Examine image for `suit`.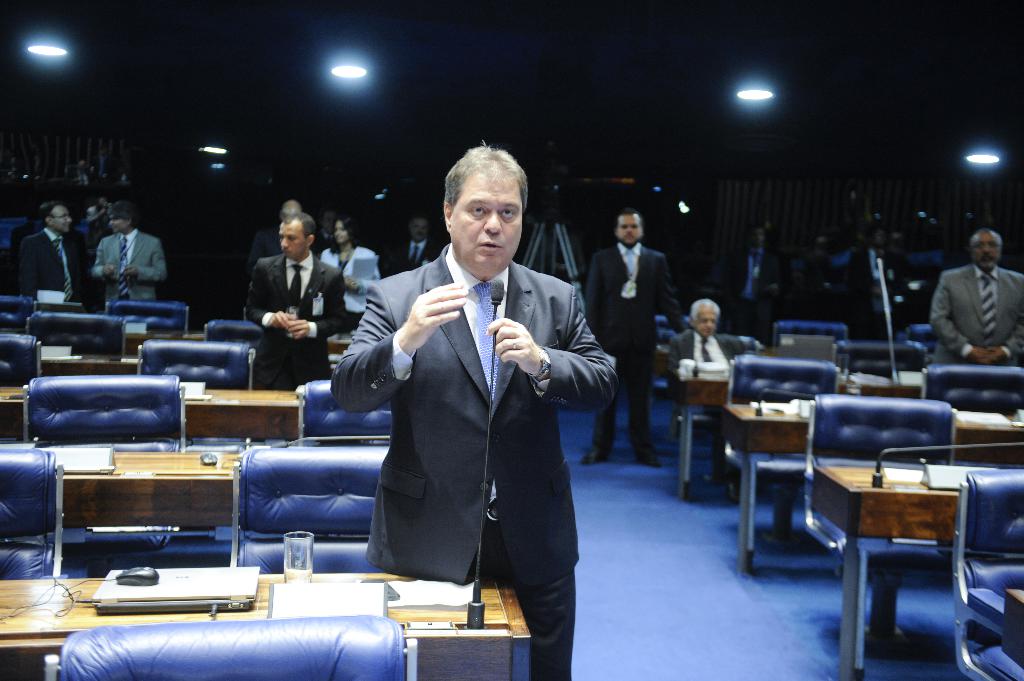
Examination result: {"left": 930, "top": 269, "right": 1023, "bottom": 389}.
